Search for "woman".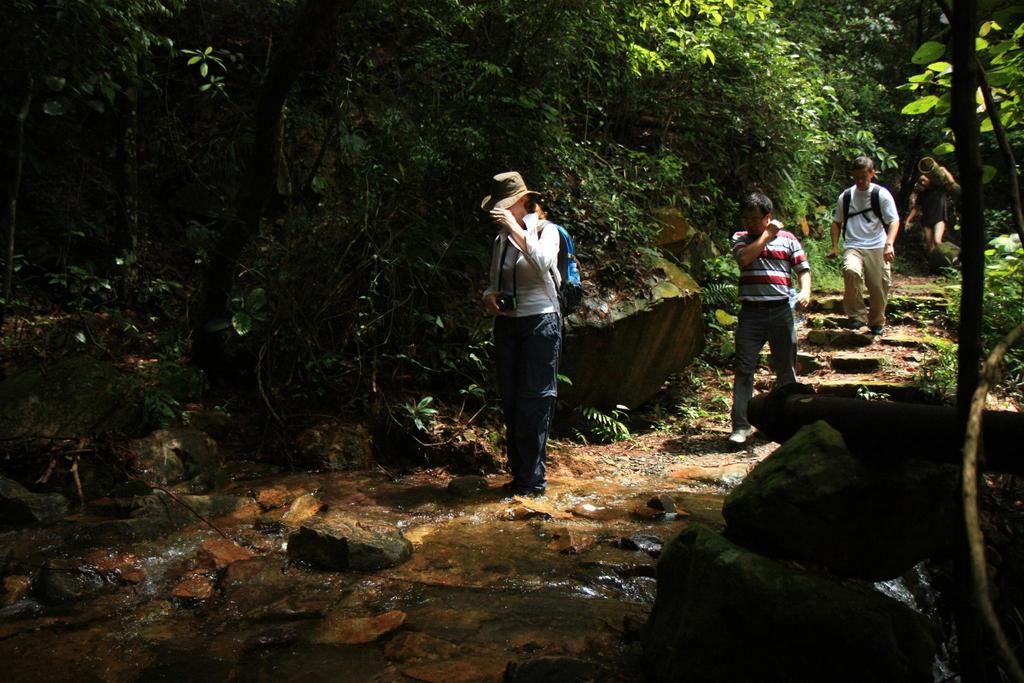
Found at pyautogui.locateOnScreen(914, 157, 953, 258).
